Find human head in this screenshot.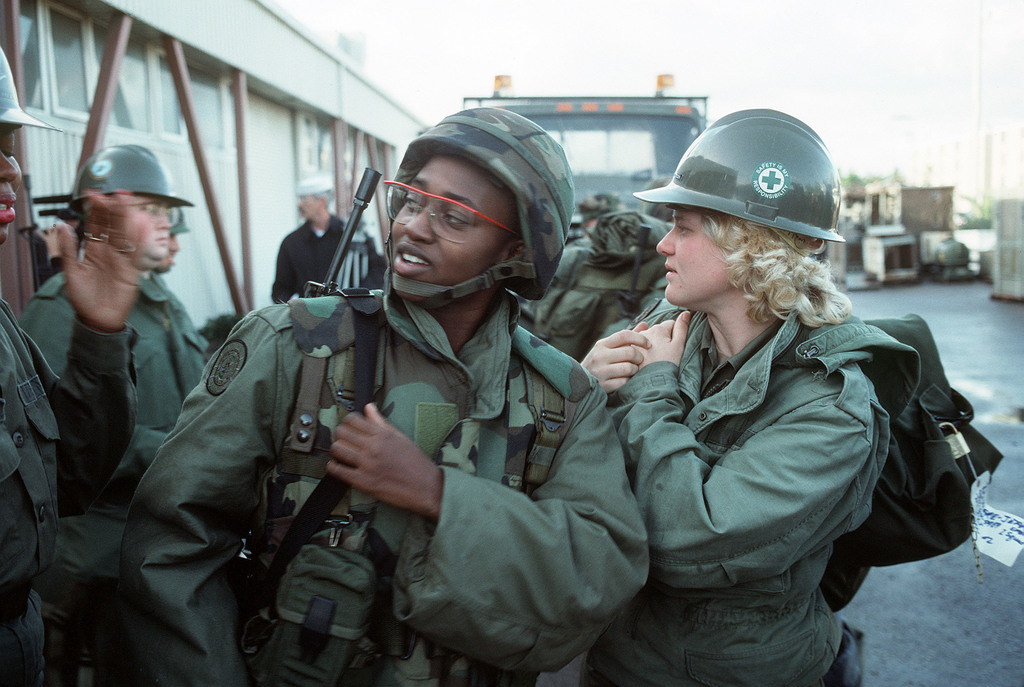
The bounding box for human head is <bbox>0, 42, 38, 249</bbox>.
